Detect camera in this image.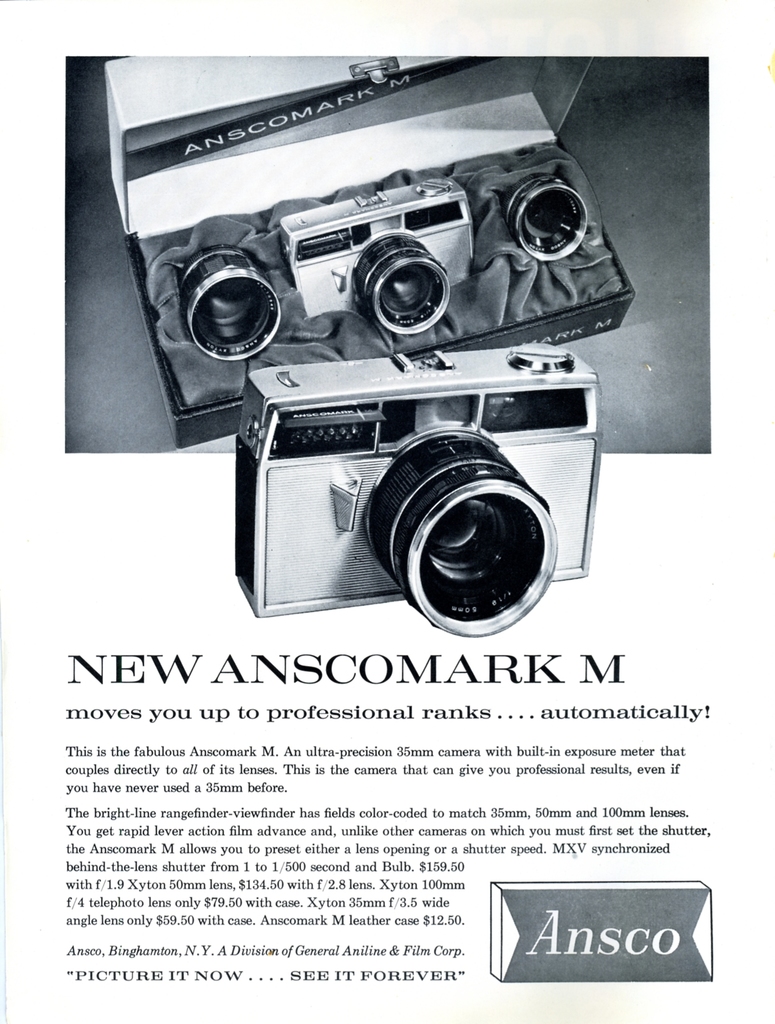
Detection: x1=273 y1=176 x2=470 y2=335.
